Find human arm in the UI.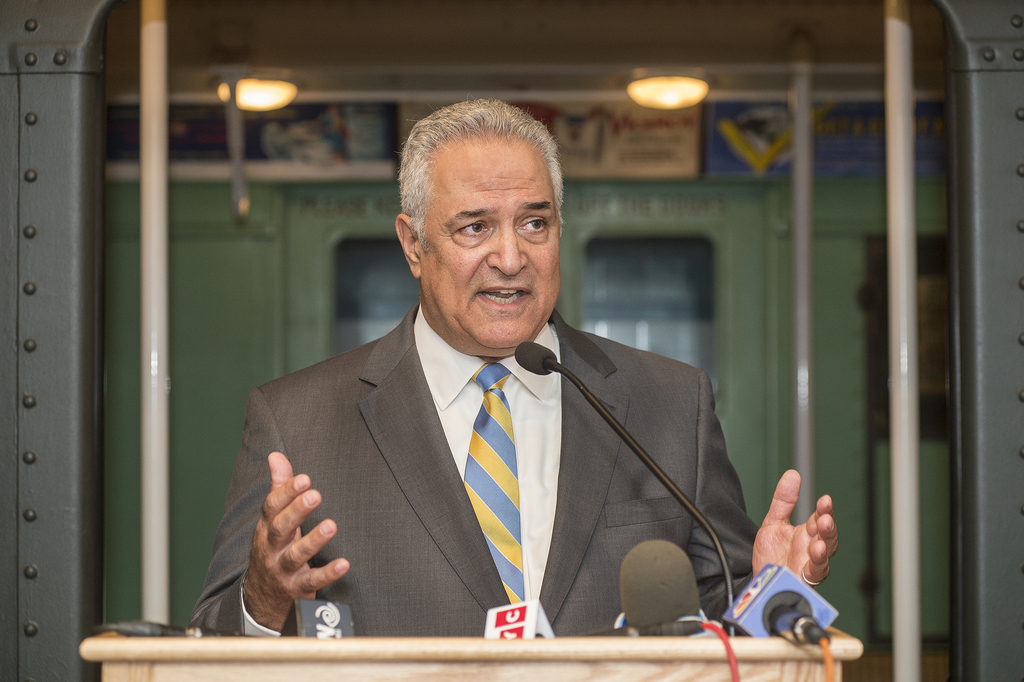
UI element at {"left": 687, "top": 407, "right": 834, "bottom": 632}.
